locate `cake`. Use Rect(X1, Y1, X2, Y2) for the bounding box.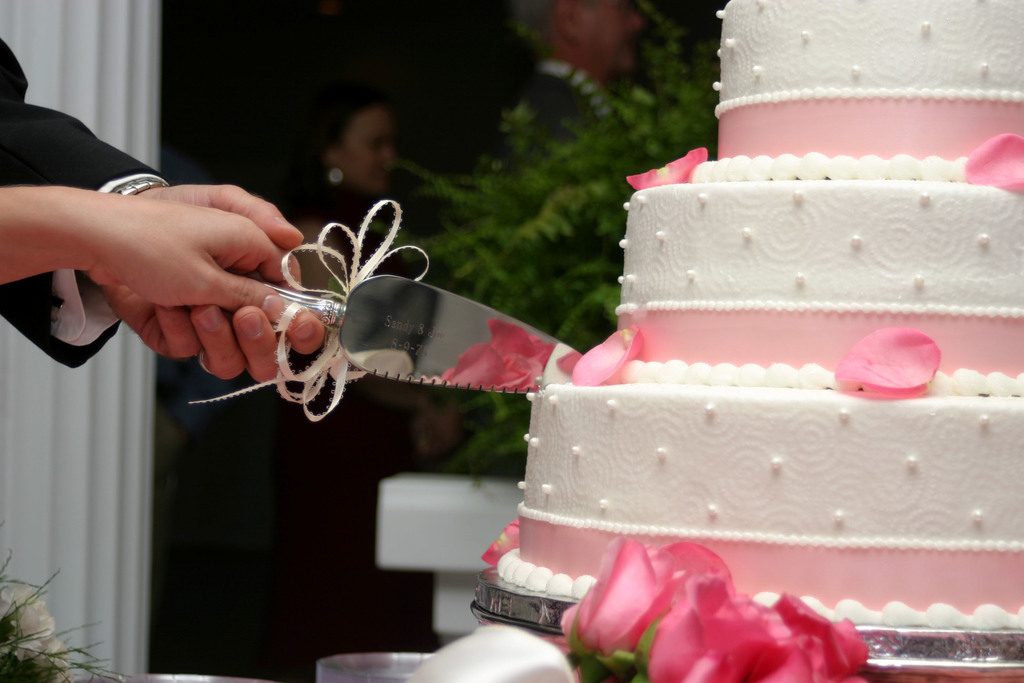
Rect(464, 0, 1023, 636).
